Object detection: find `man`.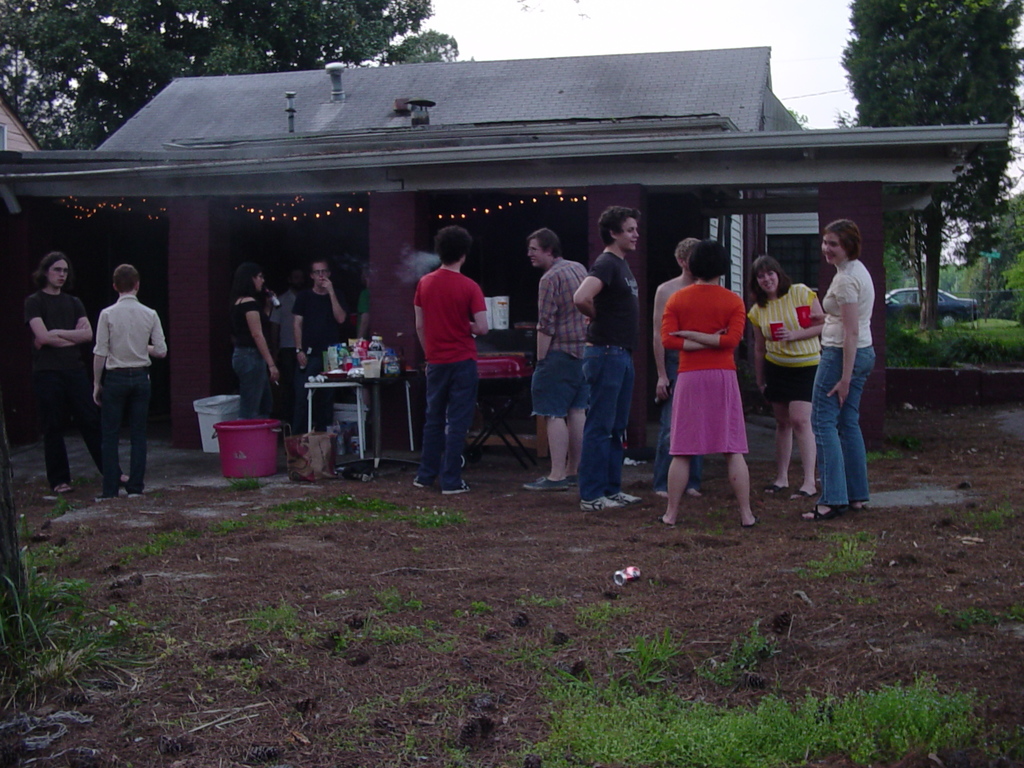
26/254/90/491.
